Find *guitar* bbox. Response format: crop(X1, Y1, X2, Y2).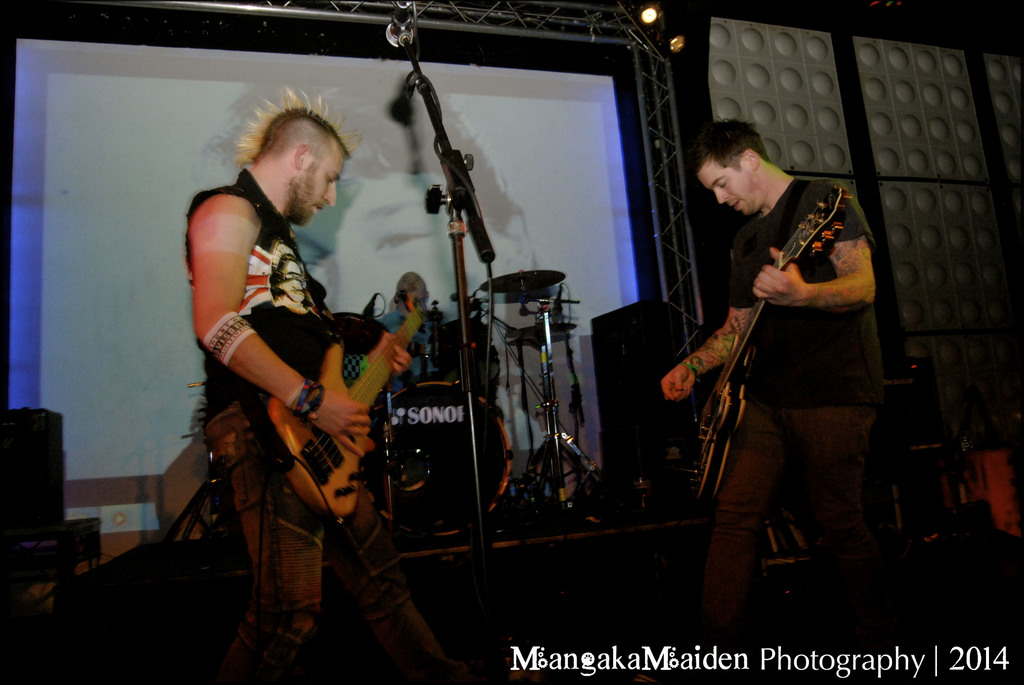
crop(687, 182, 862, 506).
